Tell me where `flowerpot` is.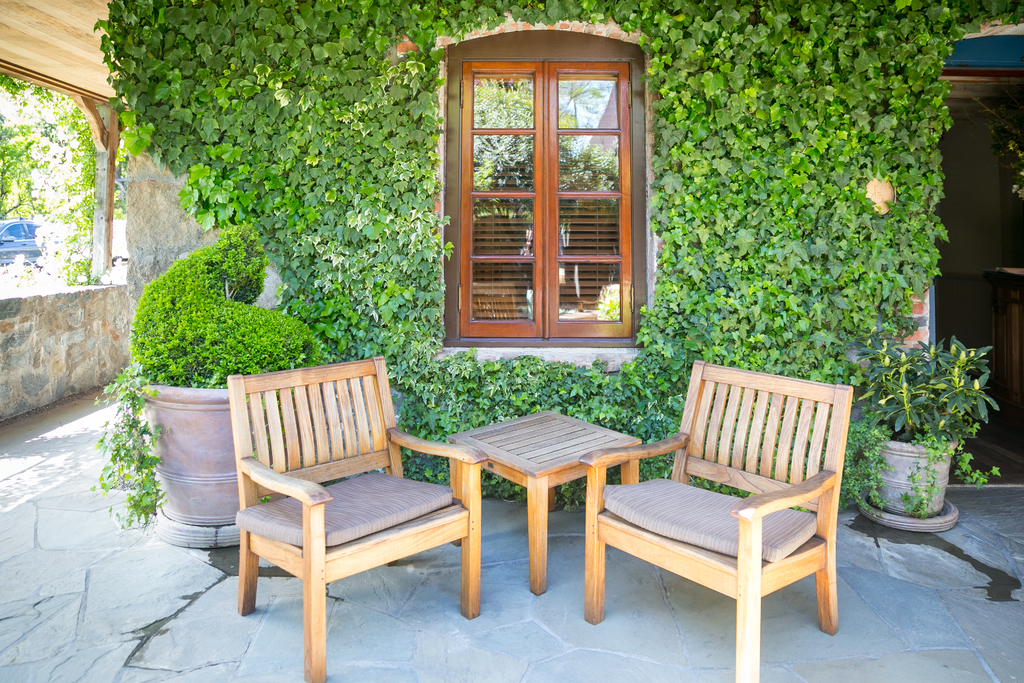
`flowerpot` is at (left=117, top=366, right=286, bottom=555).
